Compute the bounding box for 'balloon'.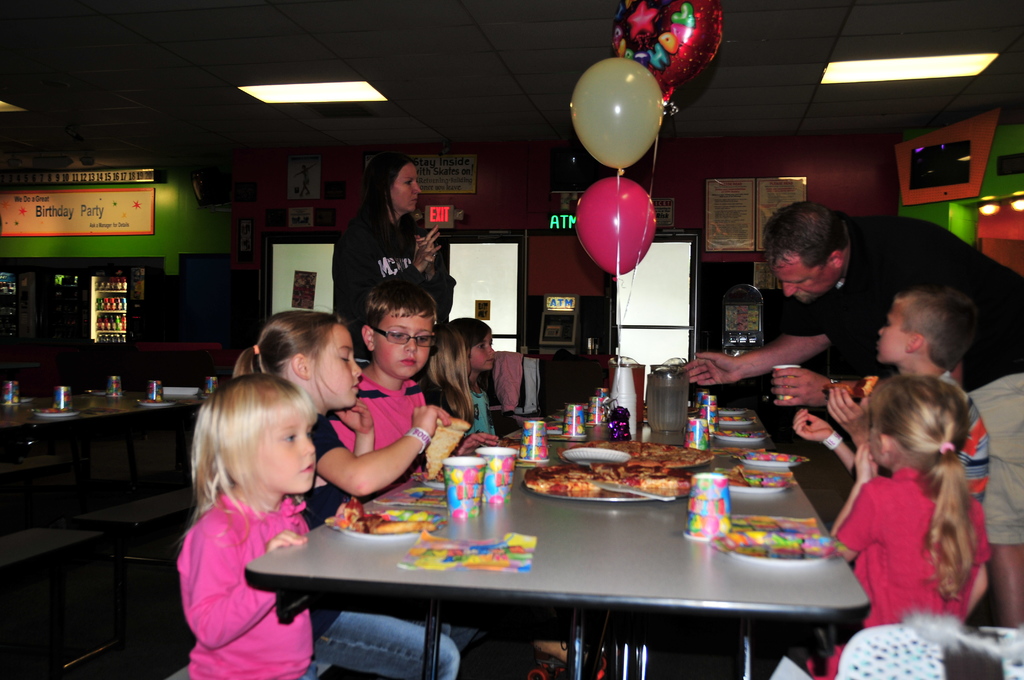
(606,0,725,107).
